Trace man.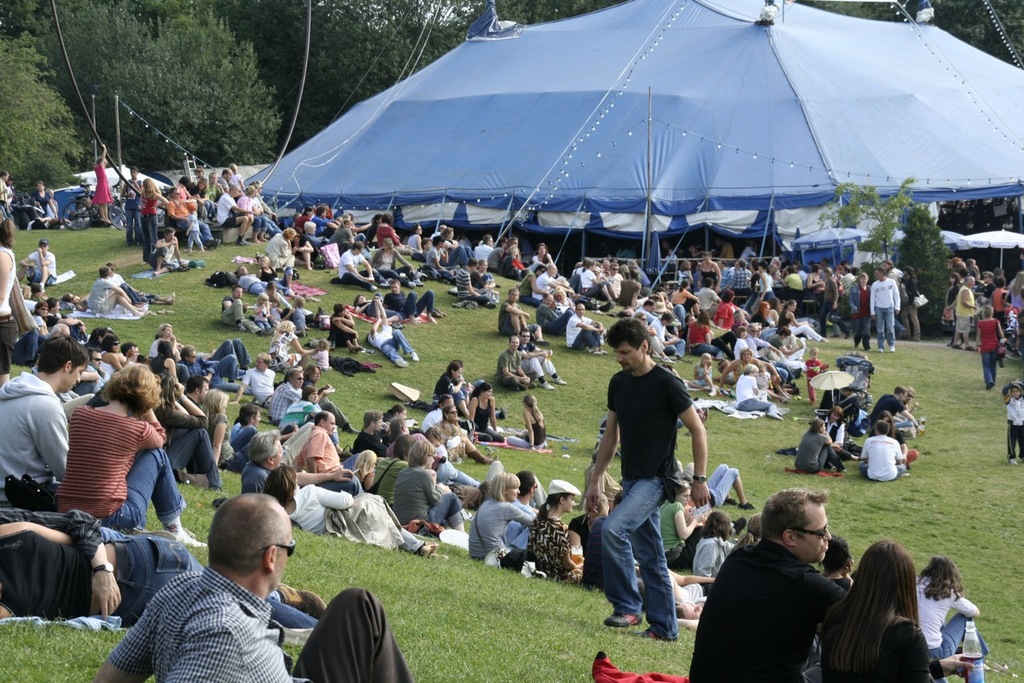
Traced to box=[255, 180, 277, 220].
